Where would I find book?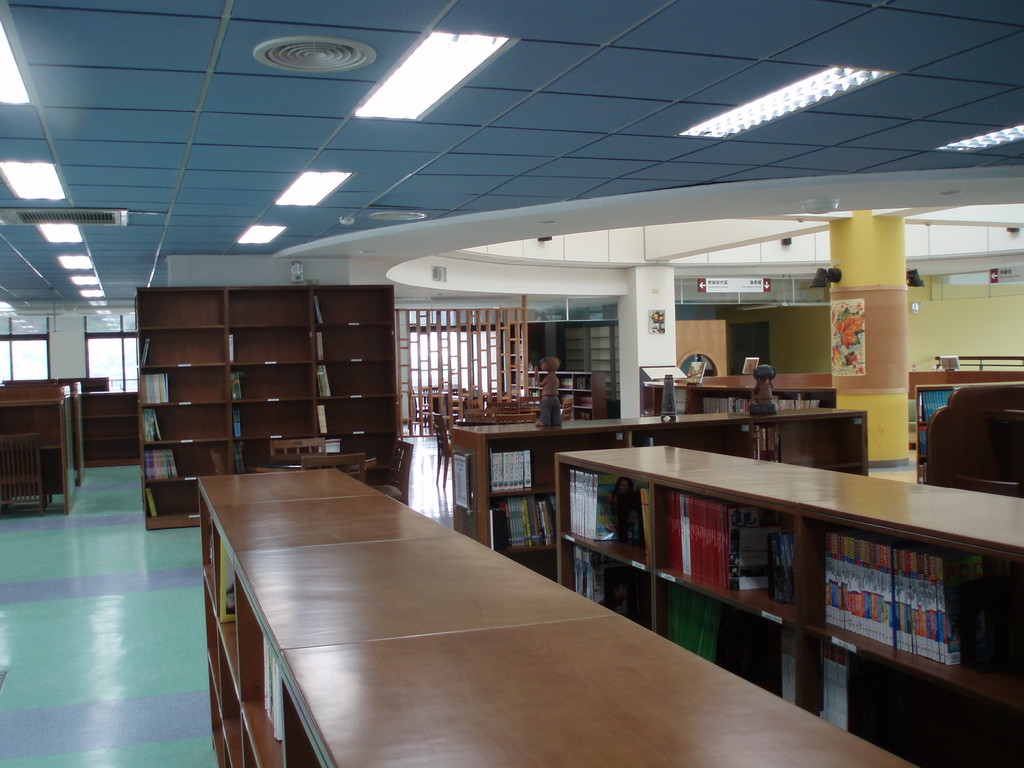
At [left=914, top=461, right=927, bottom=484].
